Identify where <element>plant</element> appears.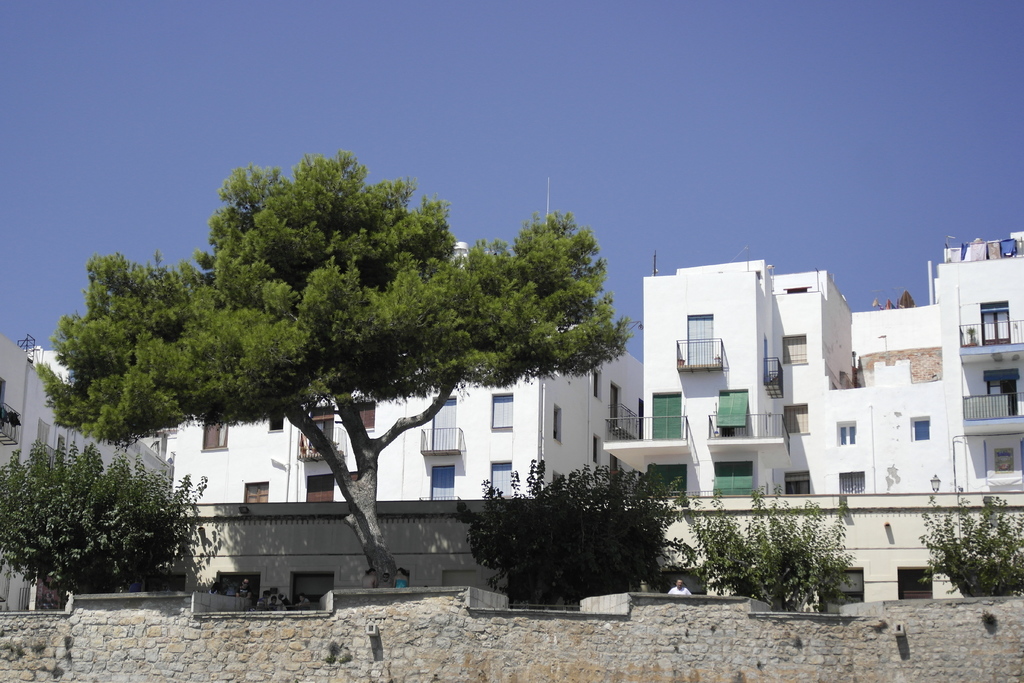
Appears at (458,457,683,609).
